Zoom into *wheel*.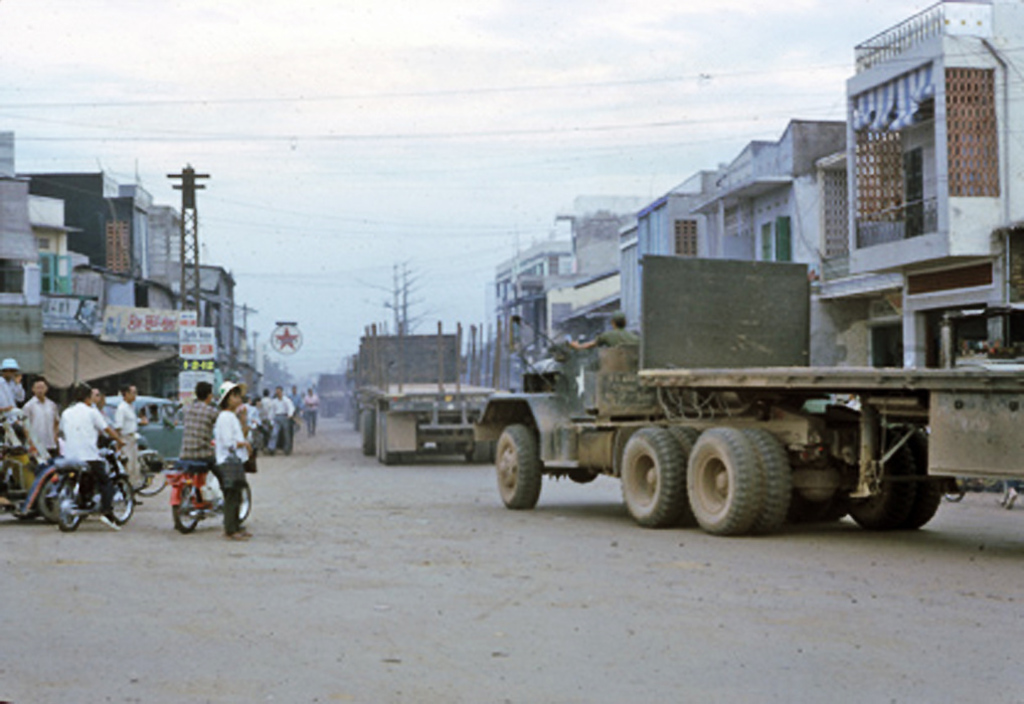
Zoom target: [x1=686, y1=422, x2=765, y2=536].
